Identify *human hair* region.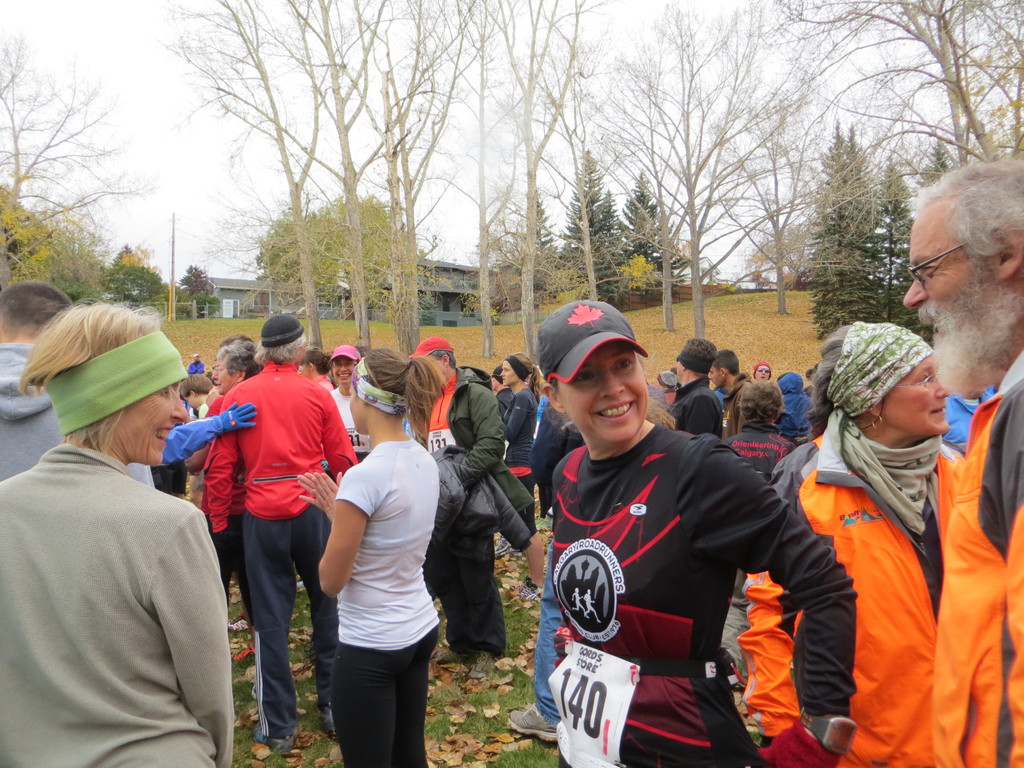
Region: region(214, 339, 263, 378).
